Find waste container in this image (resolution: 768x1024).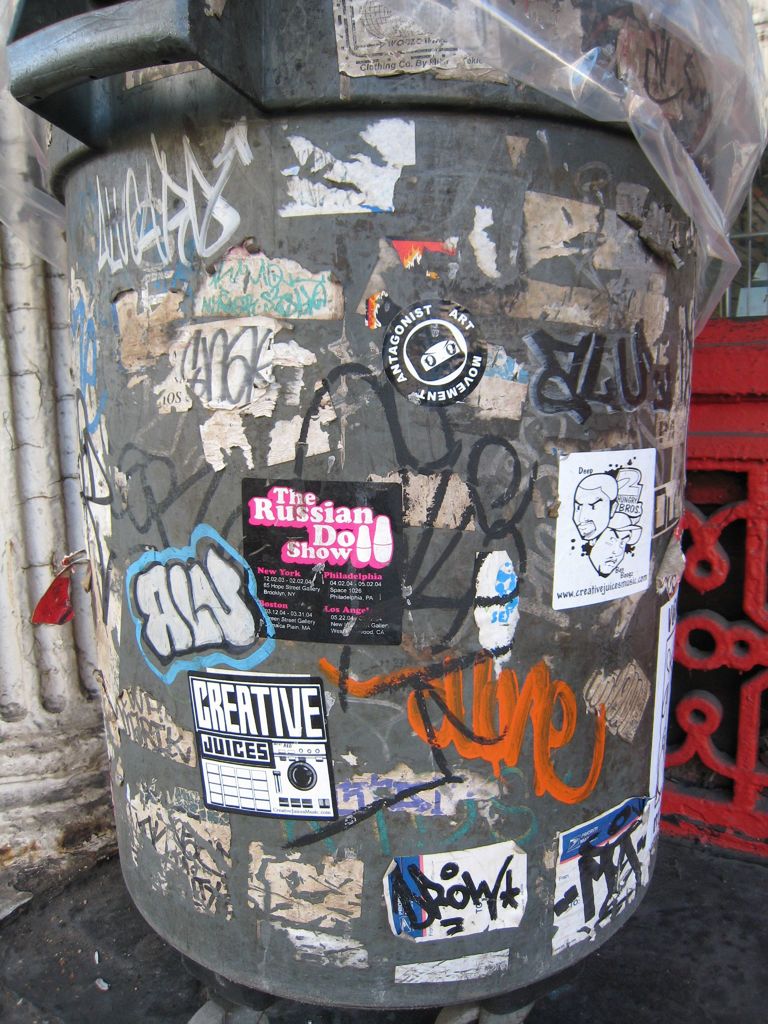
select_region(2, 0, 767, 1014).
